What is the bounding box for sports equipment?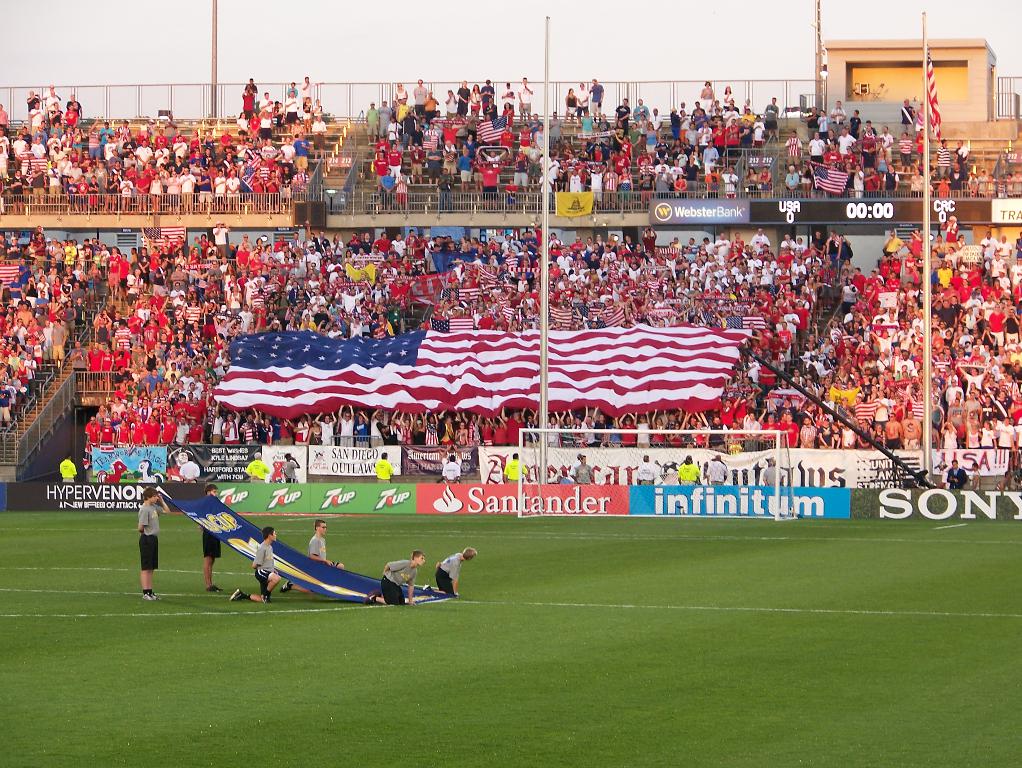
[227, 586, 246, 603].
